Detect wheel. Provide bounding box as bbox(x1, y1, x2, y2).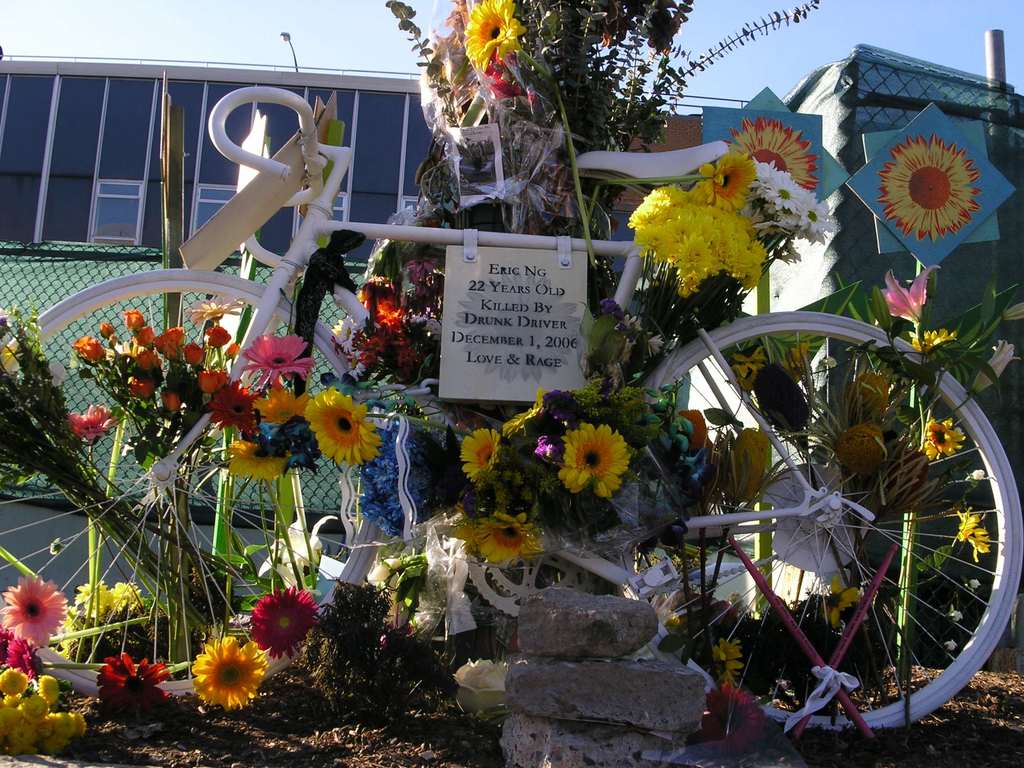
bbox(643, 315, 1023, 729).
